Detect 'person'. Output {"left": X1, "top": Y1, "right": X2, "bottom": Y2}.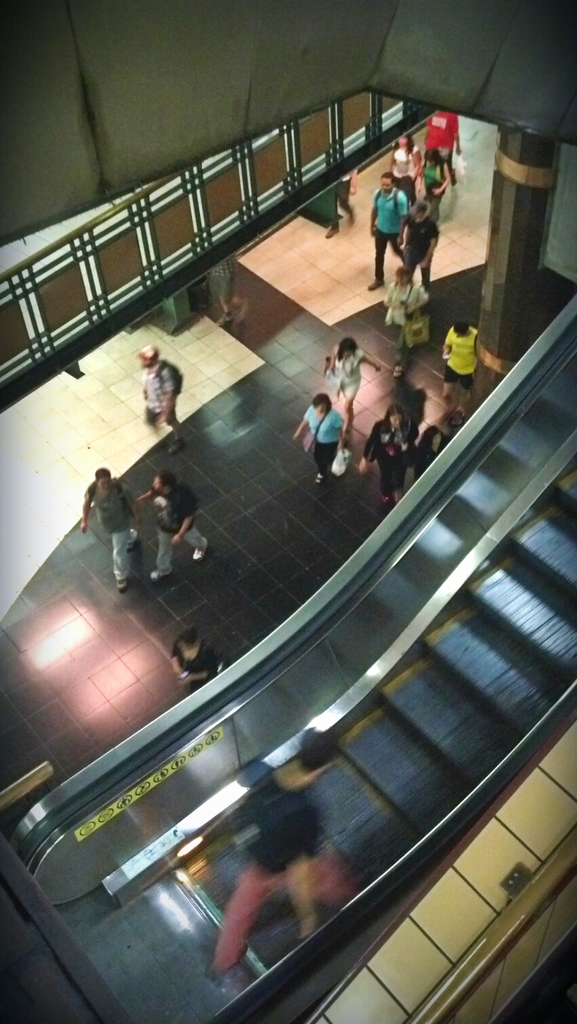
{"left": 351, "top": 402, "right": 423, "bottom": 507}.
